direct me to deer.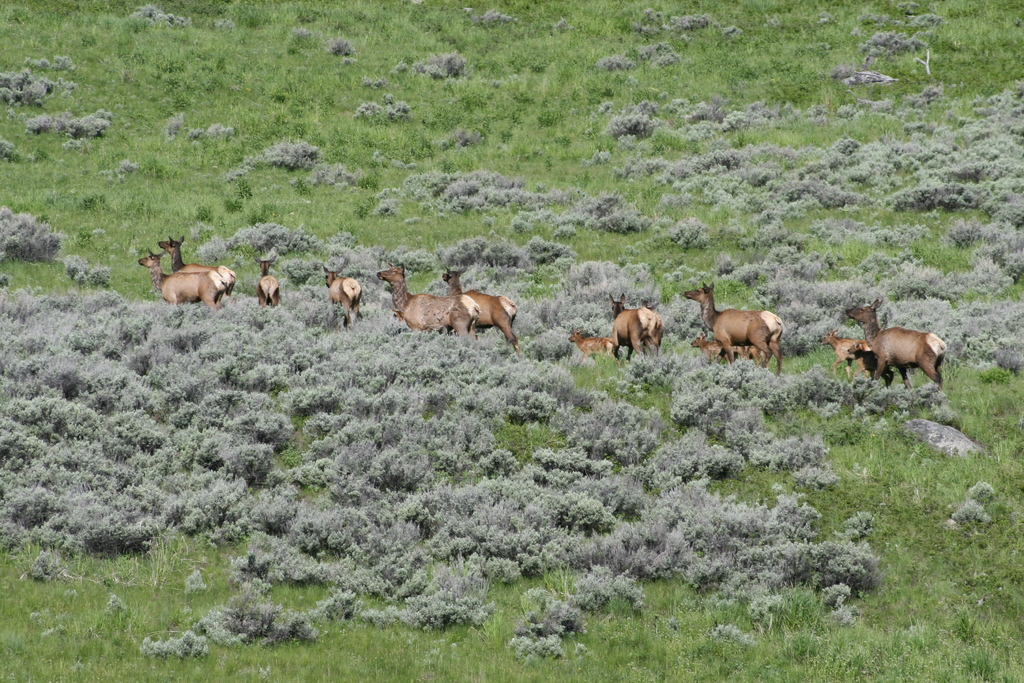
Direction: 326,269,364,320.
